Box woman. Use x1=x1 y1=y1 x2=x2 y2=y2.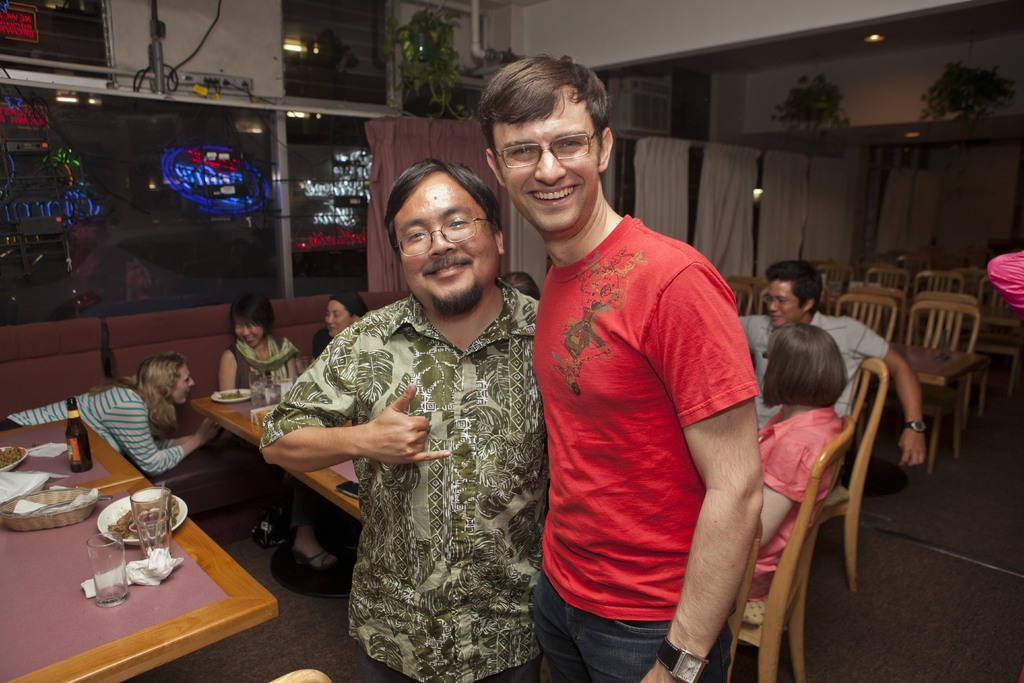
x1=746 y1=321 x2=847 y2=600.
